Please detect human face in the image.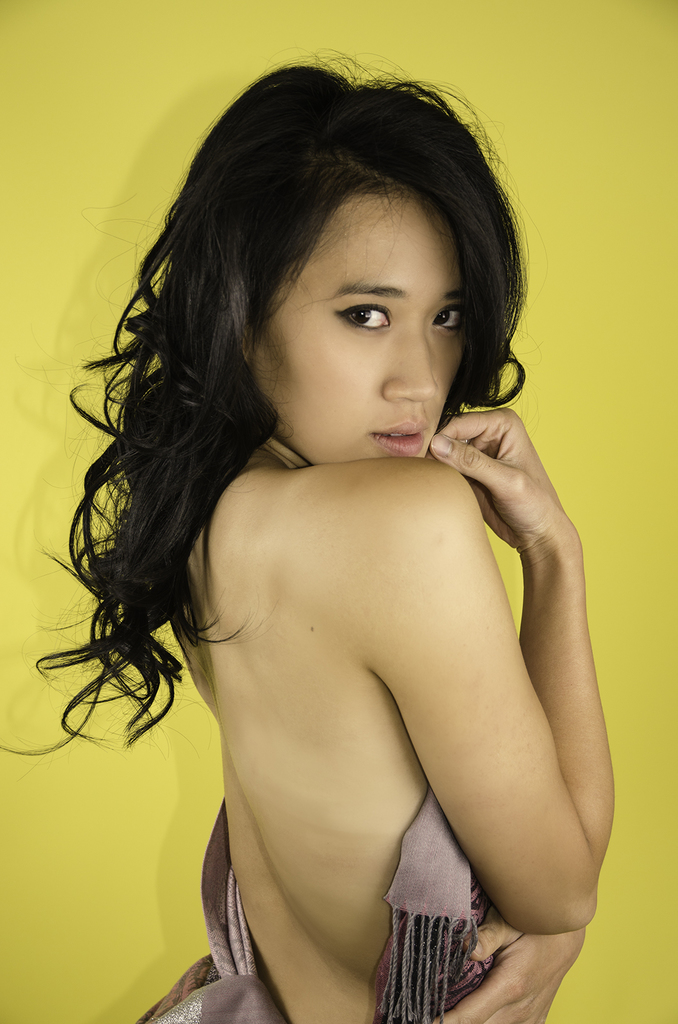
x1=251, y1=194, x2=466, y2=467.
